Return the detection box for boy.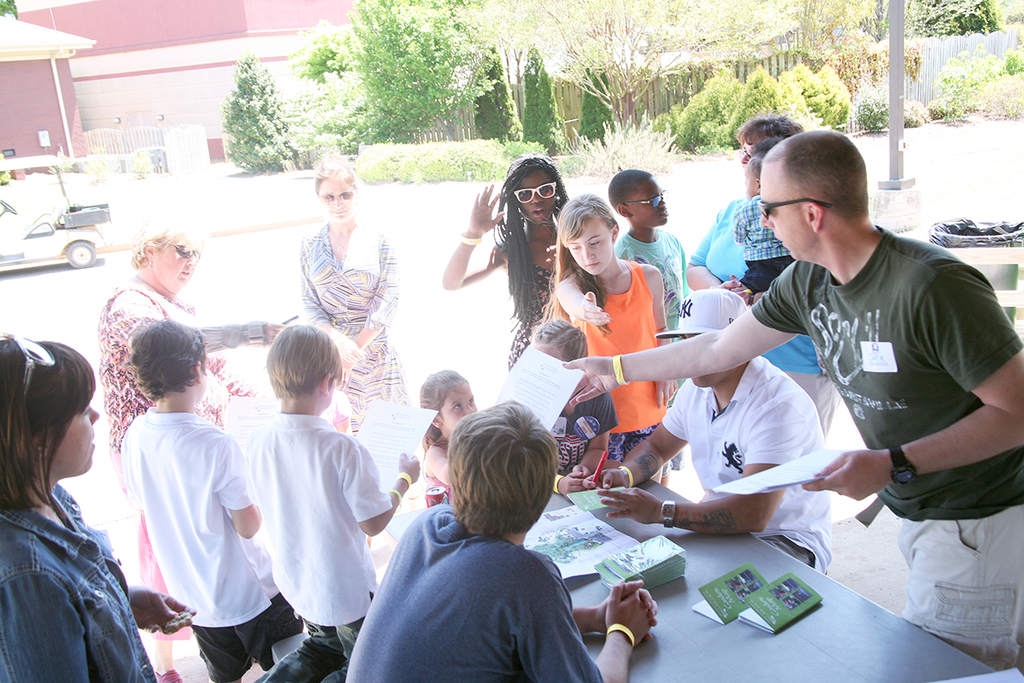
[123, 324, 302, 682].
